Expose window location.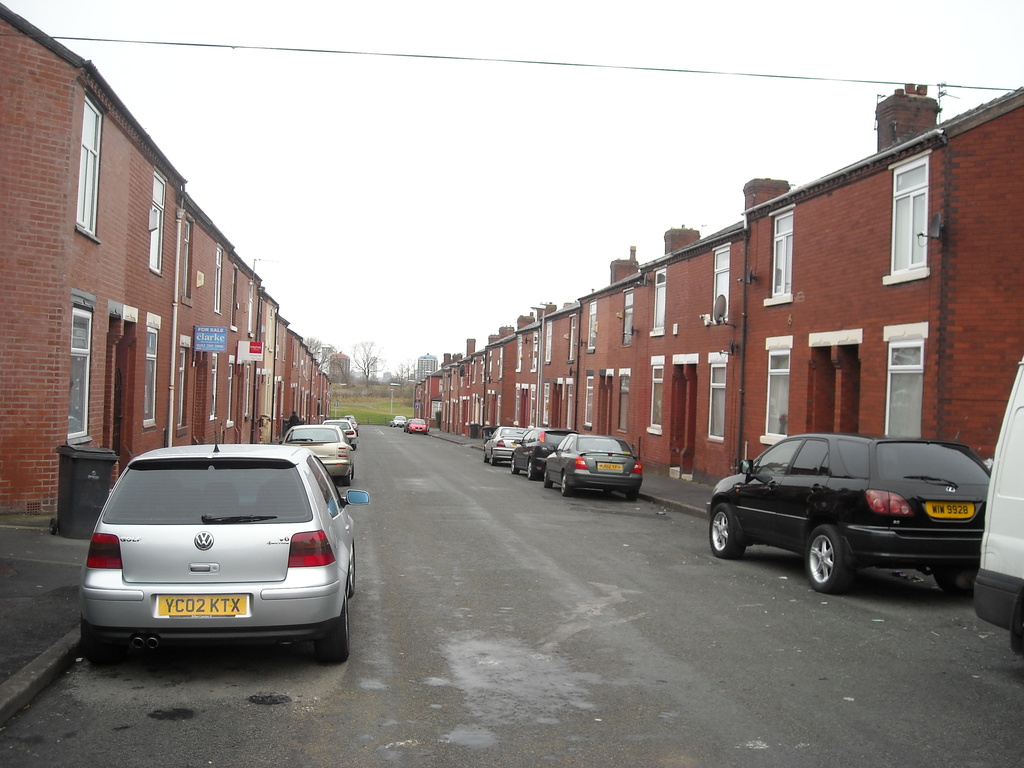
Exposed at {"left": 650, "top": 357, "right": 664, "bottom": 436}.
